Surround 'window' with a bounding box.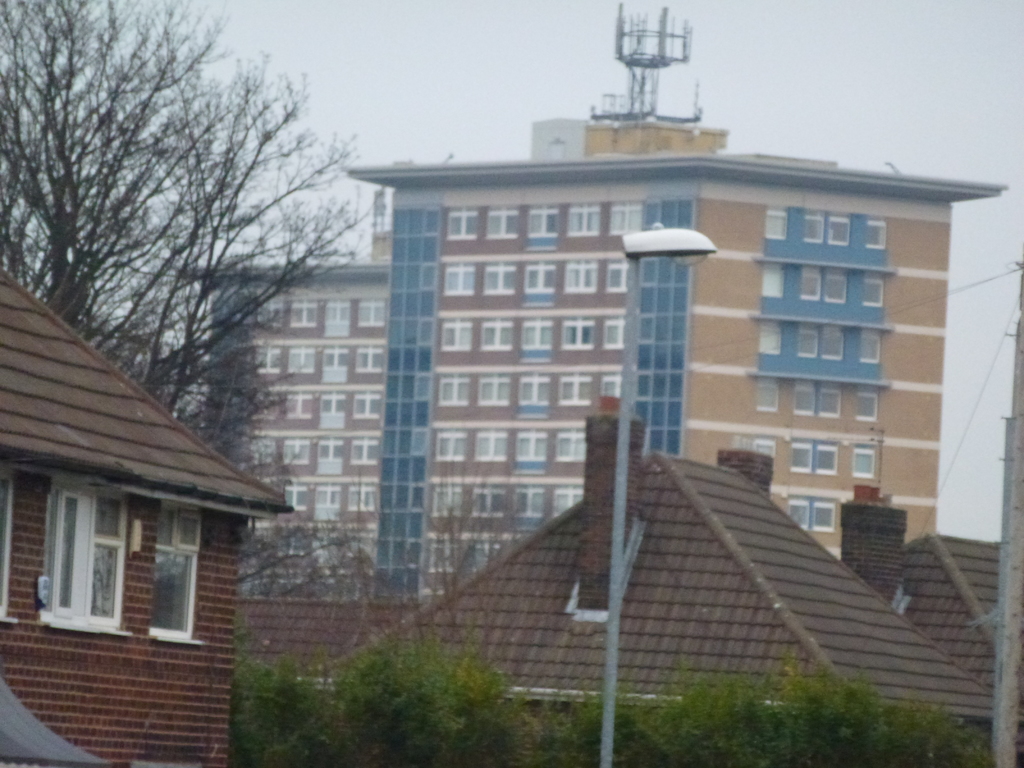
(left=526, top=210, right=552, bottom=236).
